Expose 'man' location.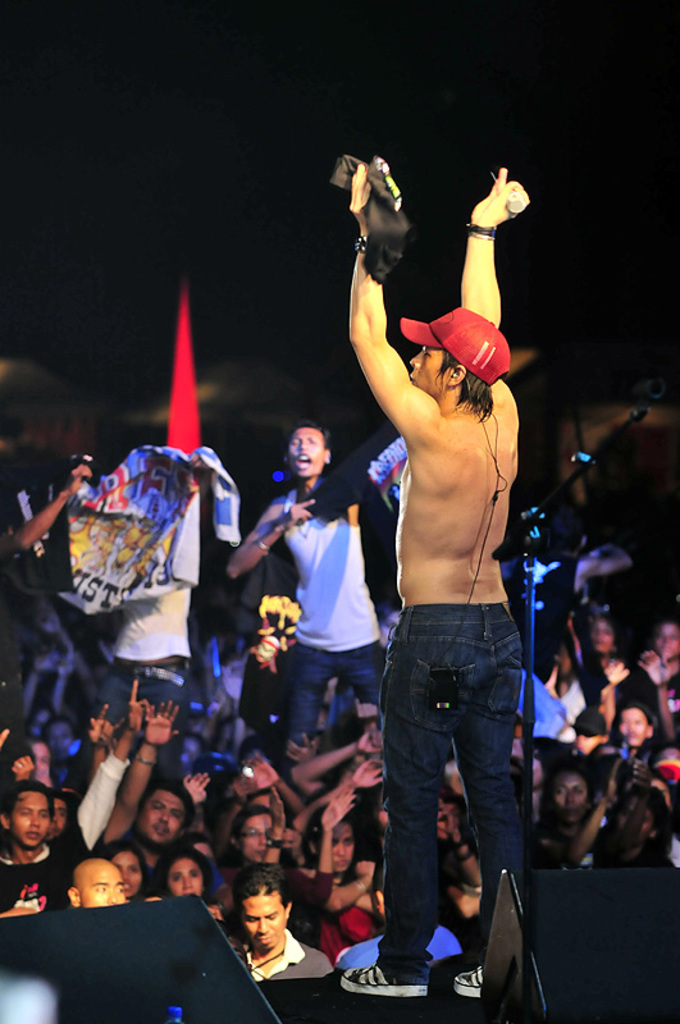
Exposed at 90:701:202:908.
